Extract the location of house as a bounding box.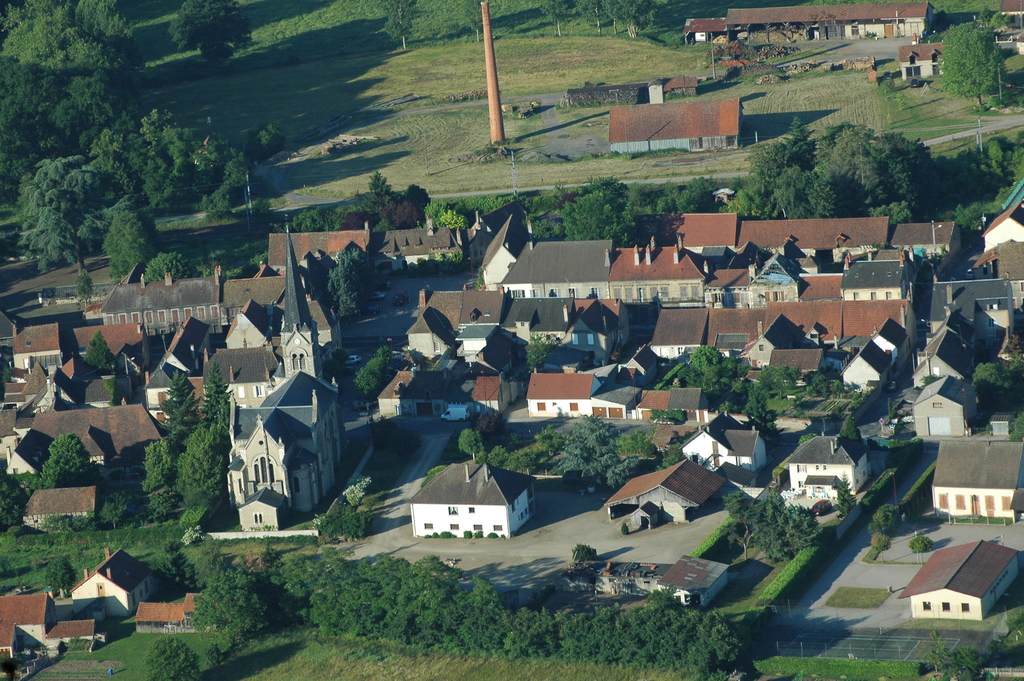
556/563/673/597.
